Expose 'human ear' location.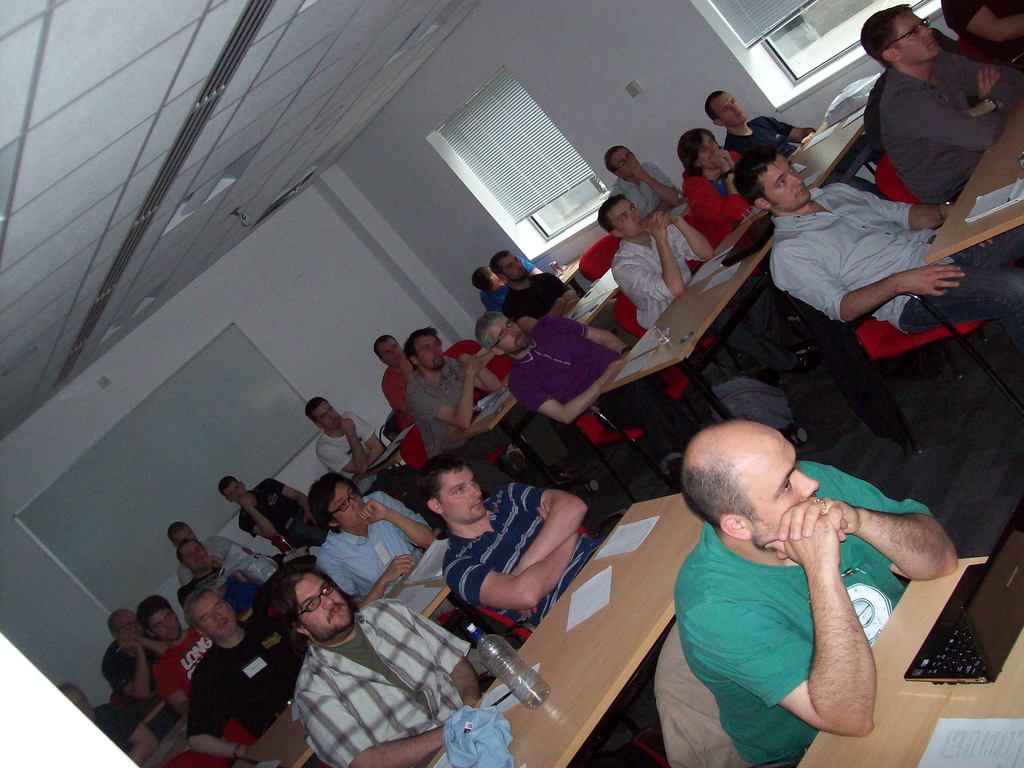
Exposed at 755 201 772 212.
